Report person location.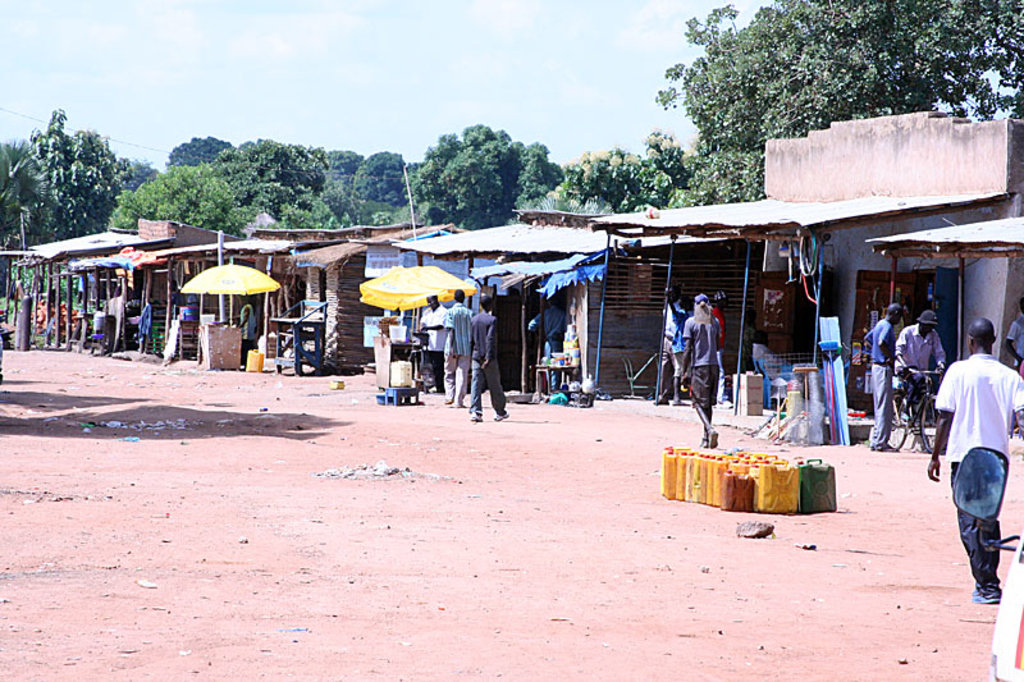
Report: [892, 302, 947, 432].
